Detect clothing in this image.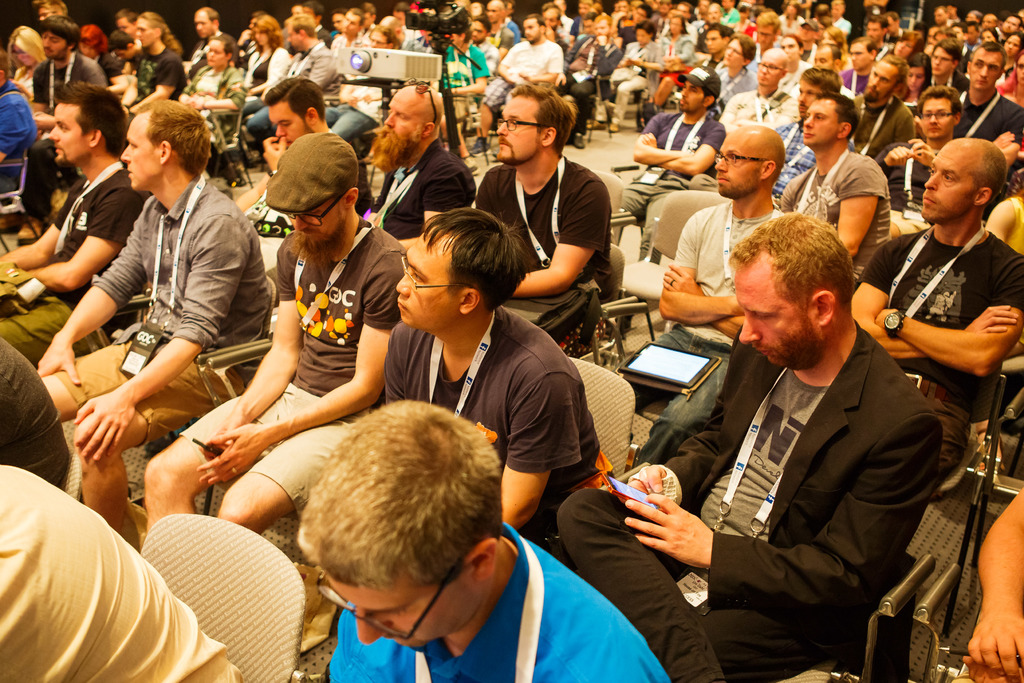
Detection: rect(840, 69, 861, 92).
